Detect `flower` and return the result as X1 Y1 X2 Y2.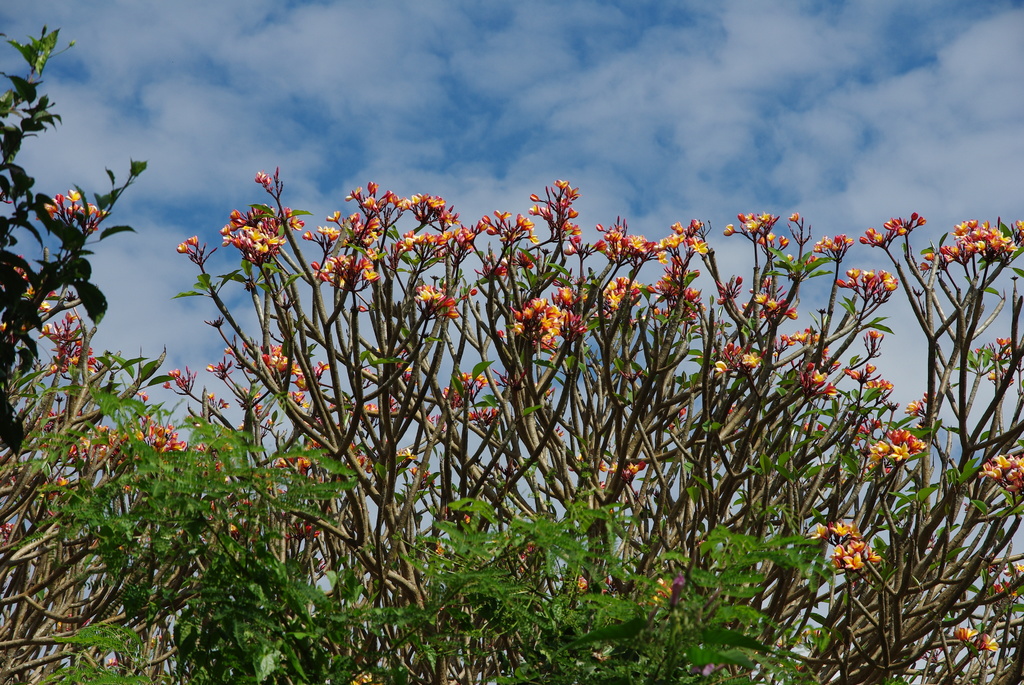
399 230 474 258.
